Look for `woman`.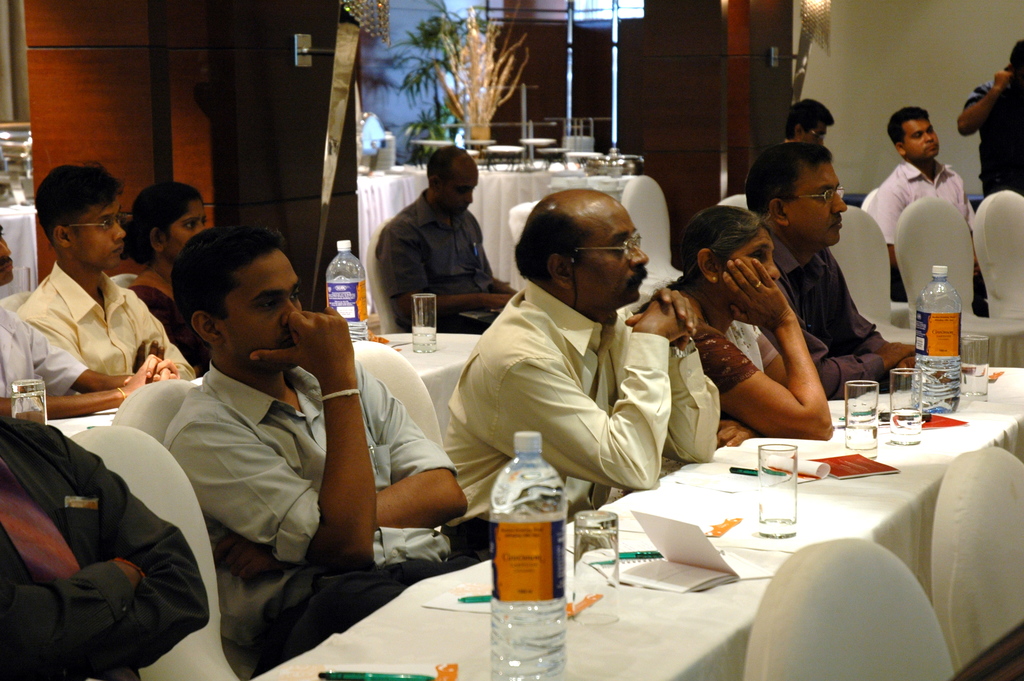
Found: region(636, 202, 835, 447).
